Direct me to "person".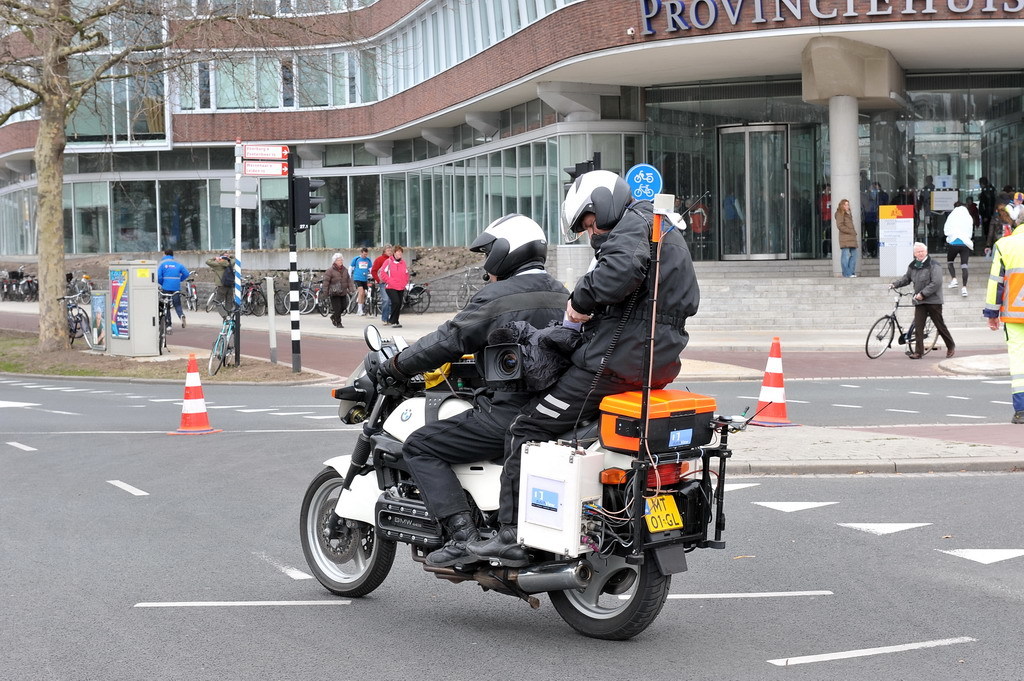
Direction: (374,211,563,568).
